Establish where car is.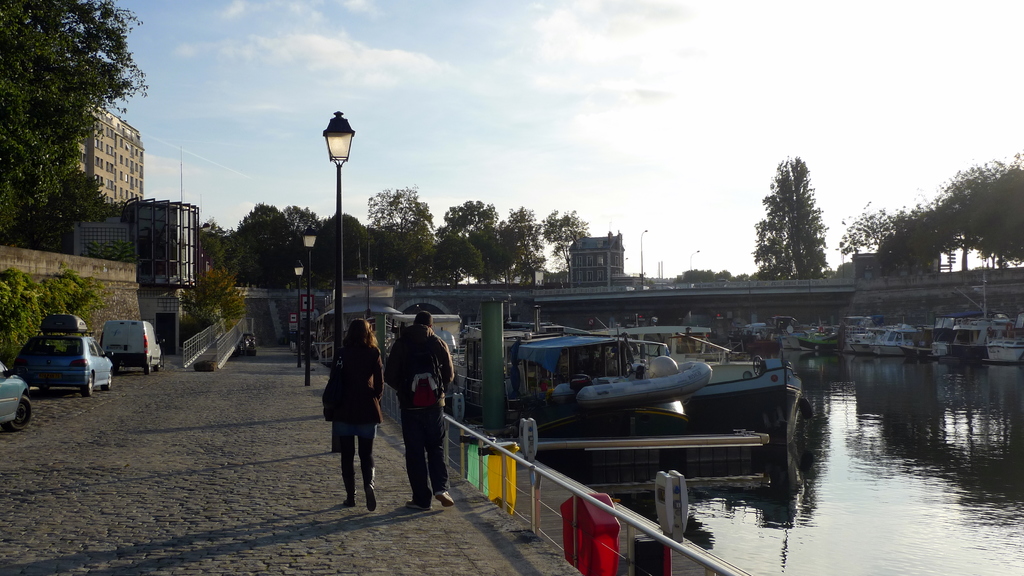
Established at detection(101, 313, 159, 373).
